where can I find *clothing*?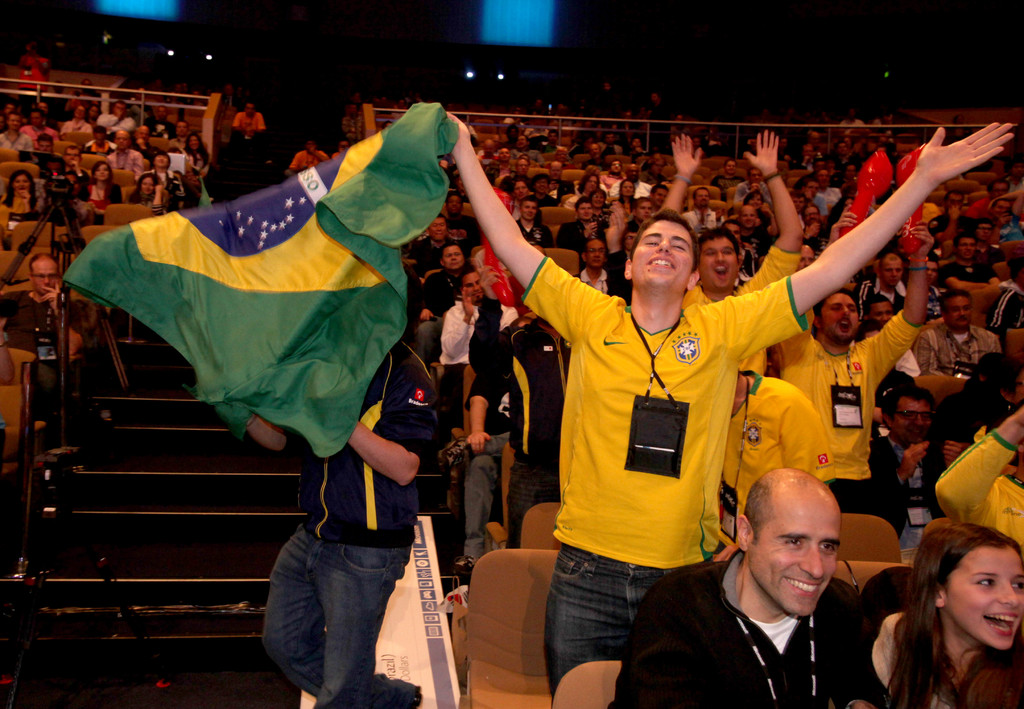
You can find it at 473 241 527 319.
